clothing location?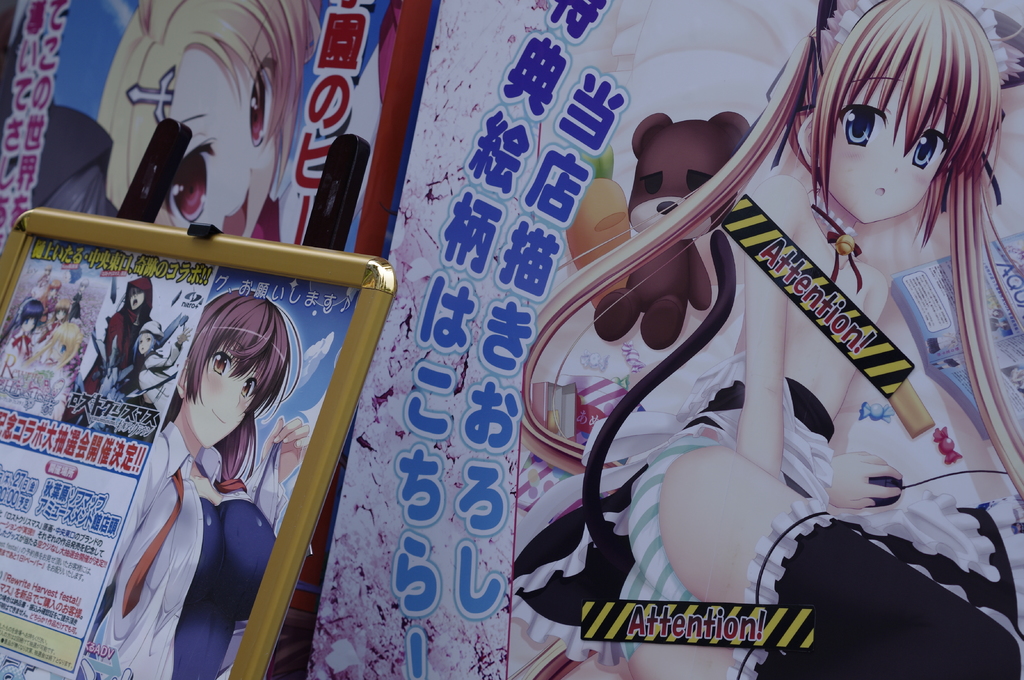
bbox=[60, 277, 152, 432]
